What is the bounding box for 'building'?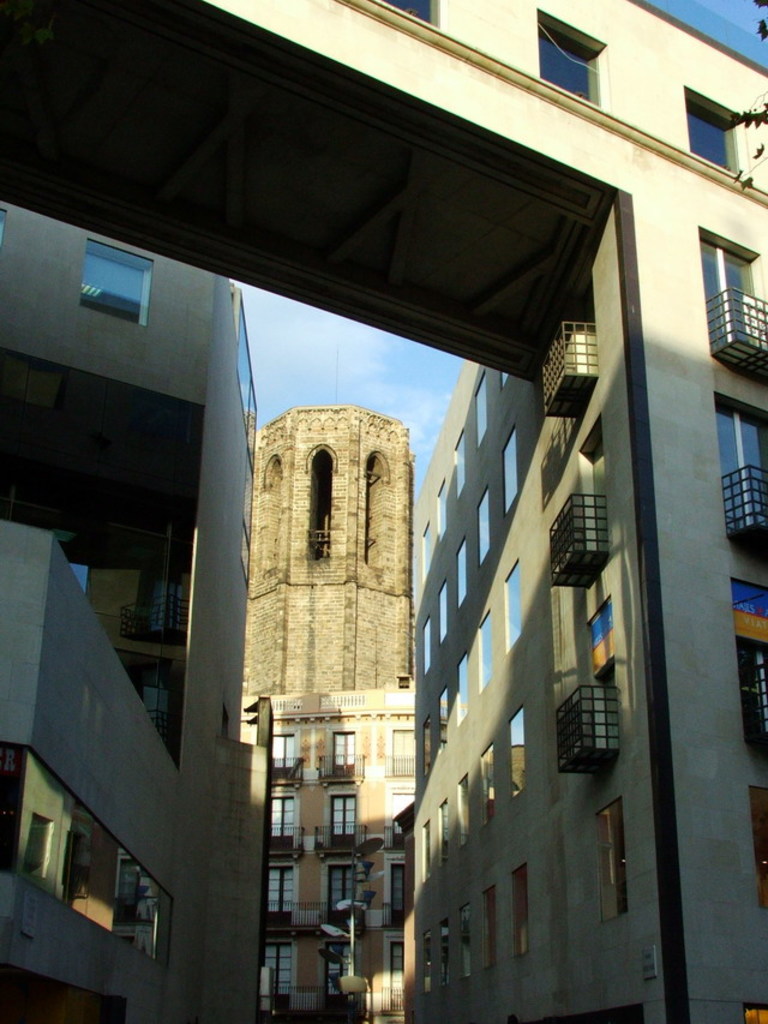
242/401/403/1008.
